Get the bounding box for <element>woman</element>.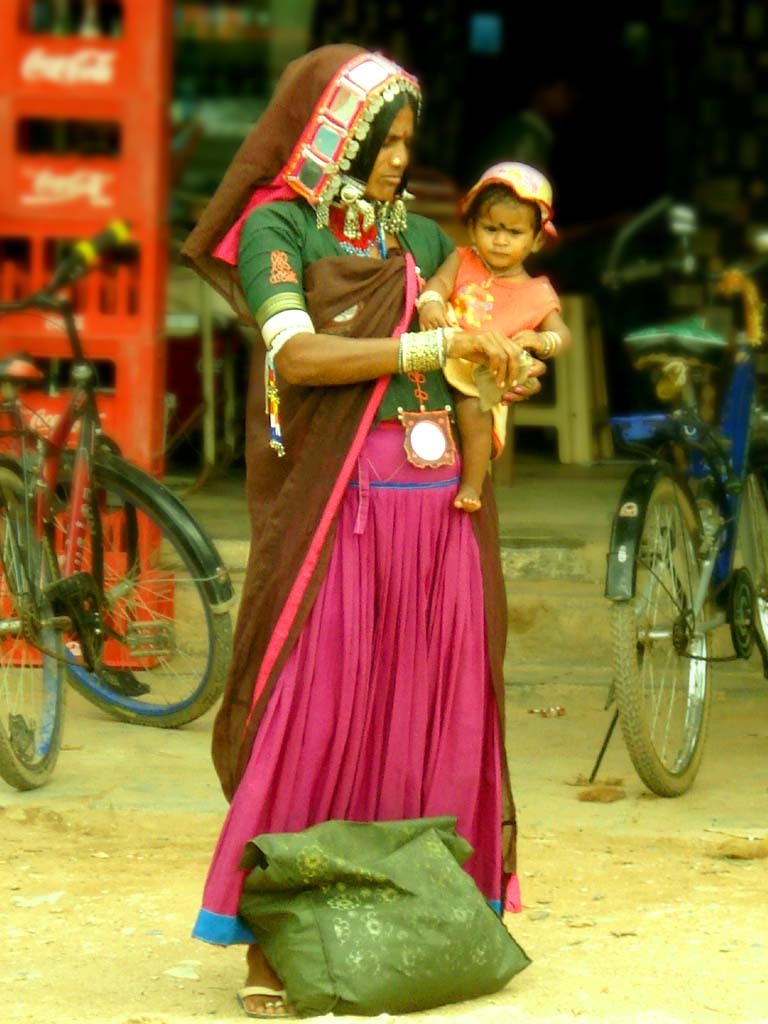
box=[178, 41, 550, 1023].
